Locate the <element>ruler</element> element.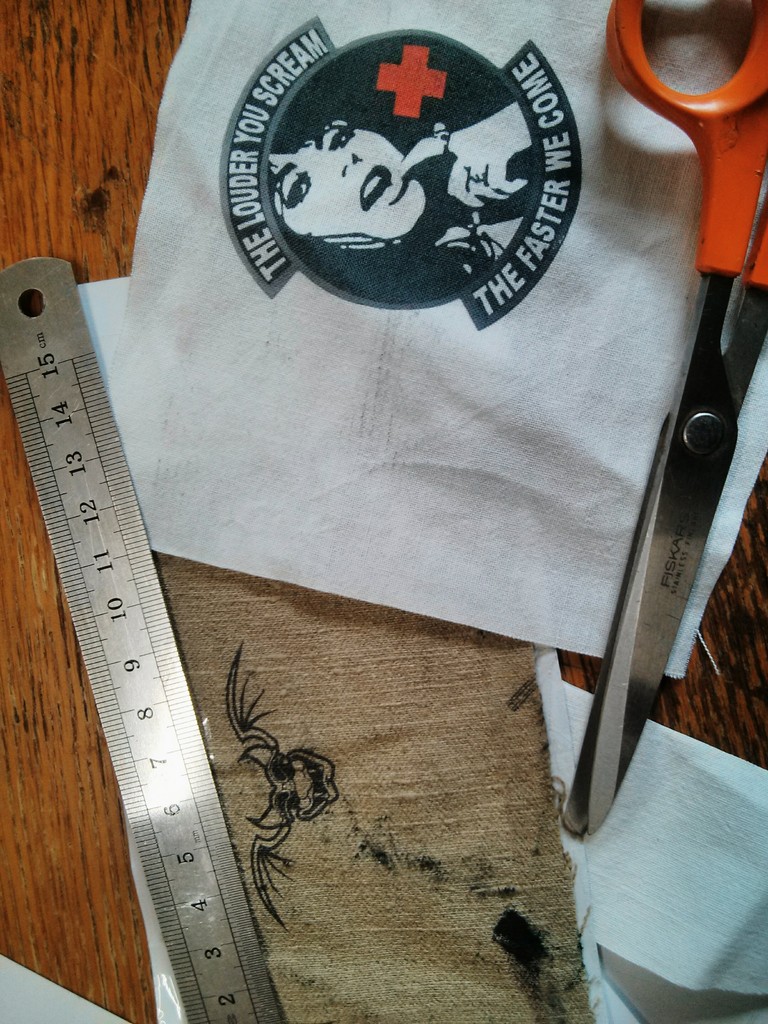
Element bbox: [x1=0, y1=252, x2=285, y2=1023].
